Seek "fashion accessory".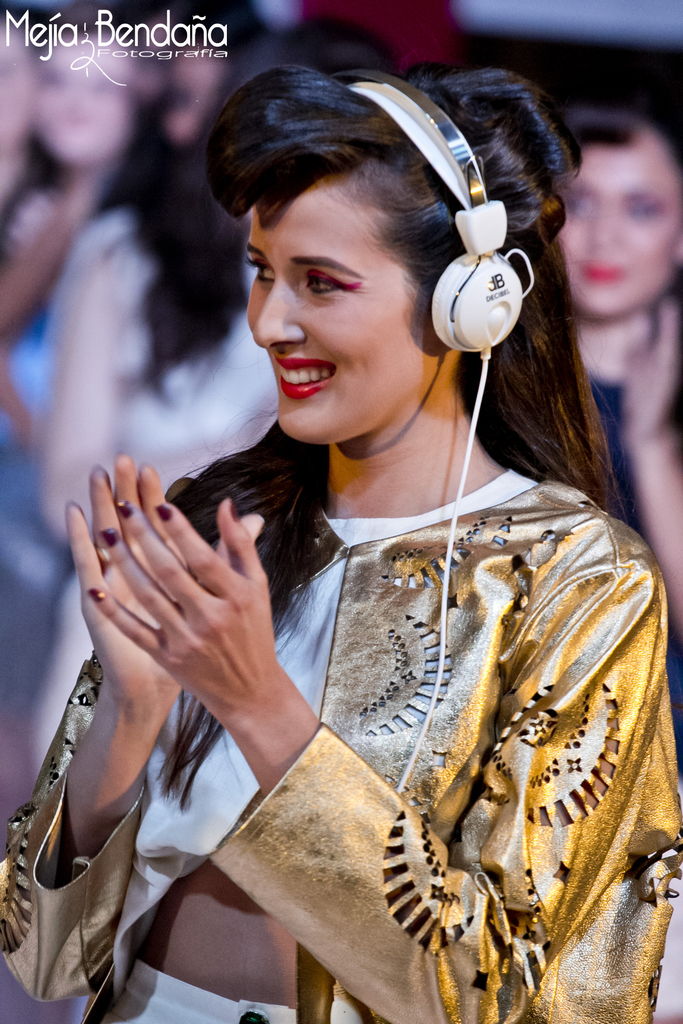
[left=153, top=506, right=173, bottom=522].
